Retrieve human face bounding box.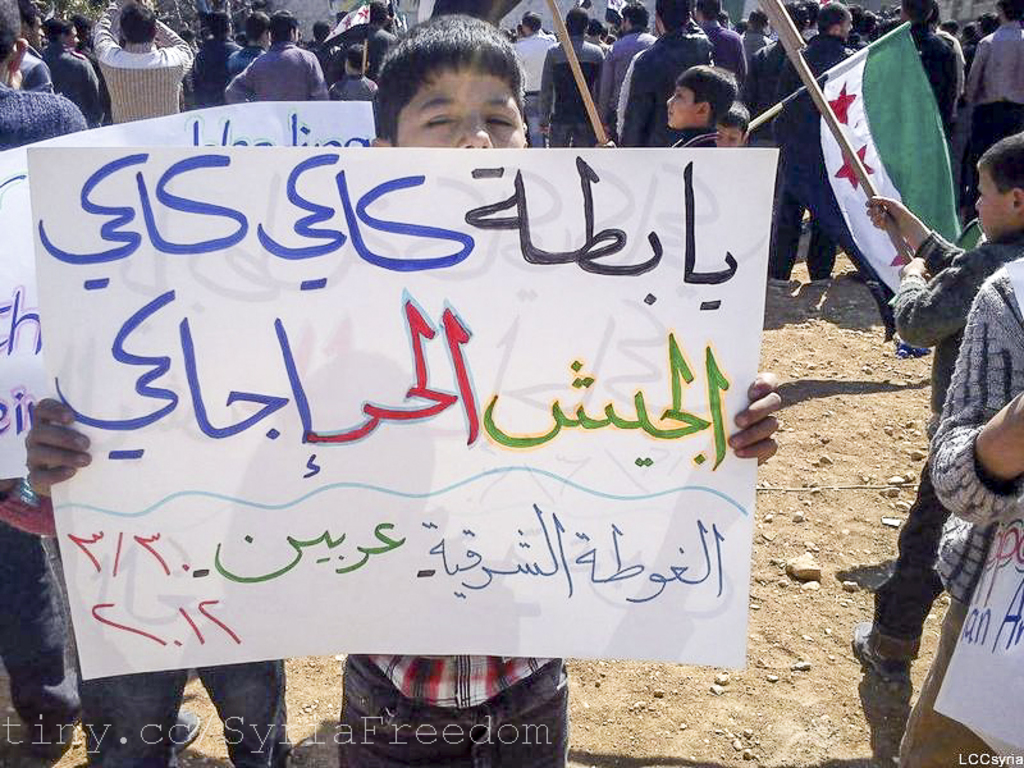
Bounding box: [666,86,691,128].
